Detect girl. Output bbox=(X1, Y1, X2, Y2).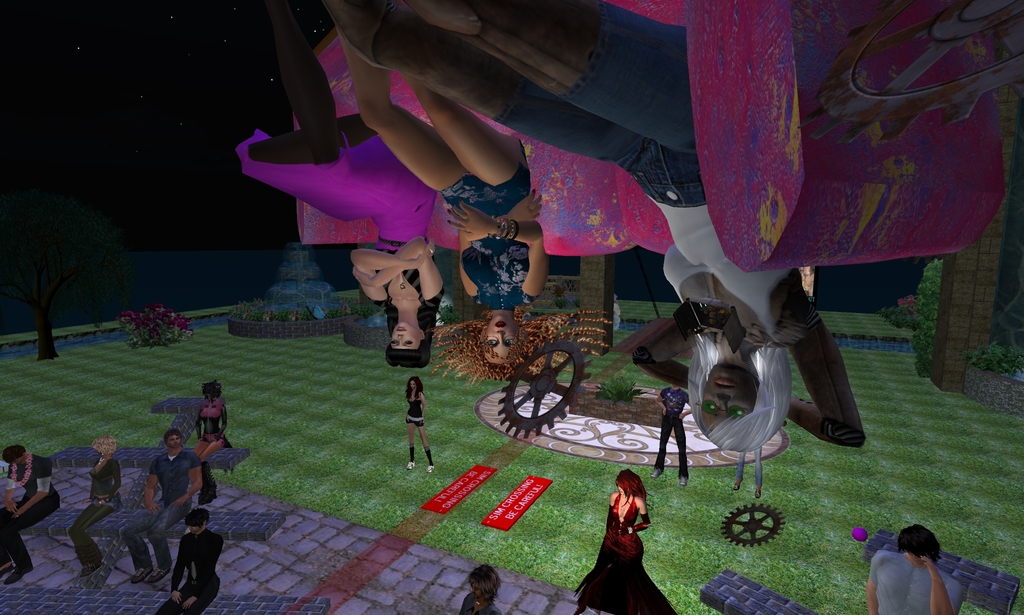
bbox=(407, 373, 431, 477).
